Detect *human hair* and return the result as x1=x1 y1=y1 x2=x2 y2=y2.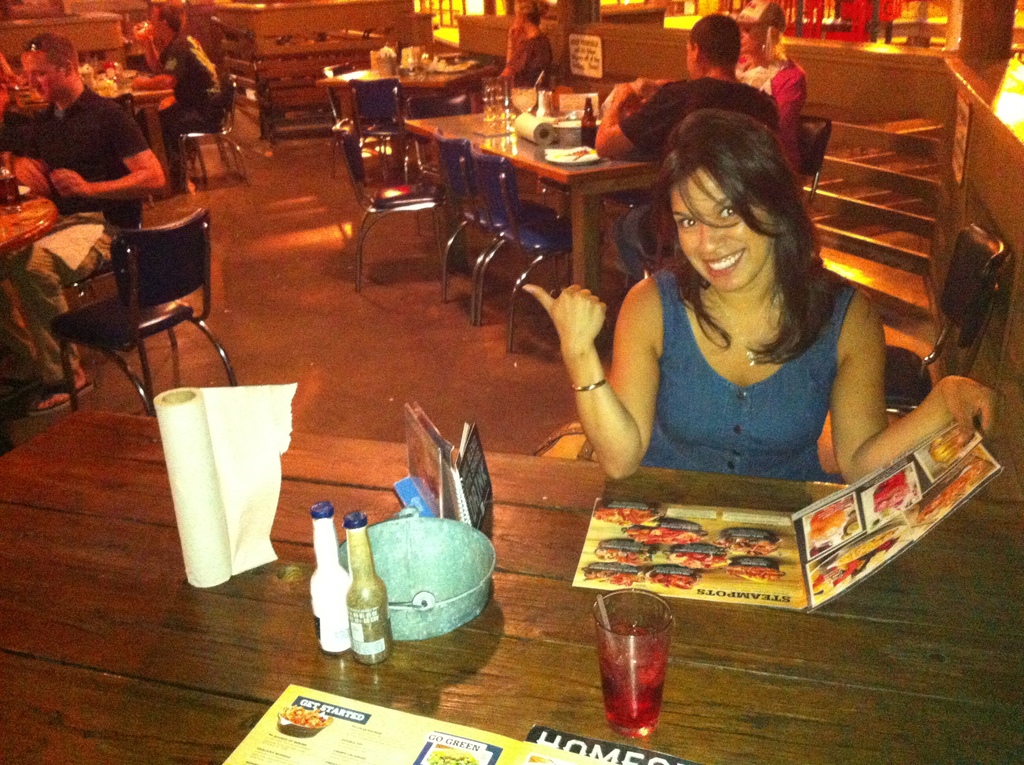
x1=24 y1=33 x2=84 y2=75.
